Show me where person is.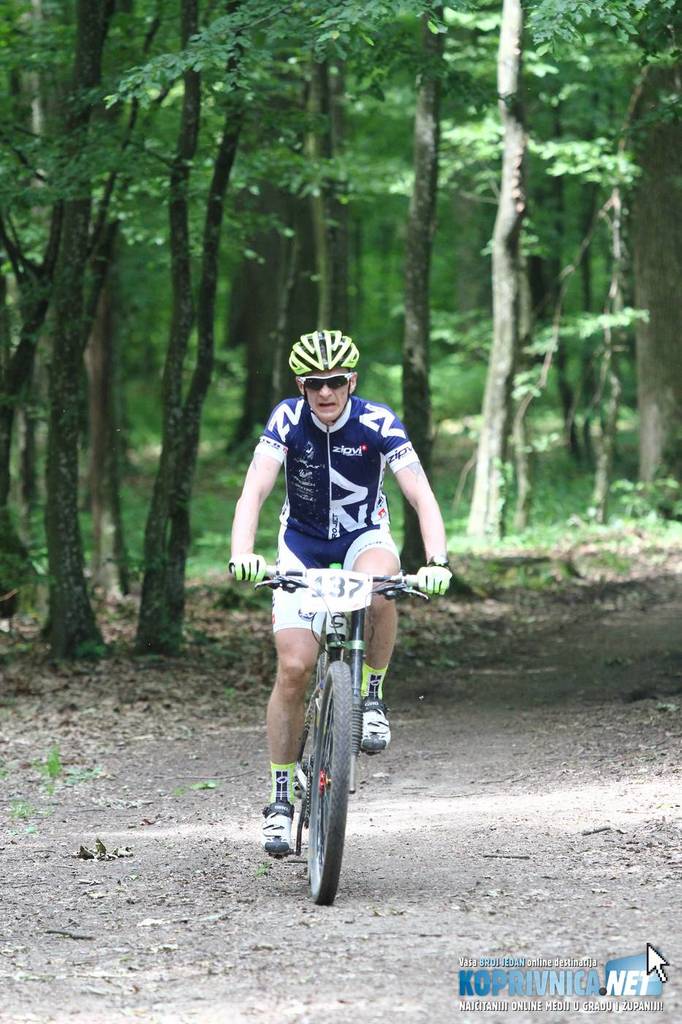
person is at [x1=243, y1=334, x2=430, y2=906].
